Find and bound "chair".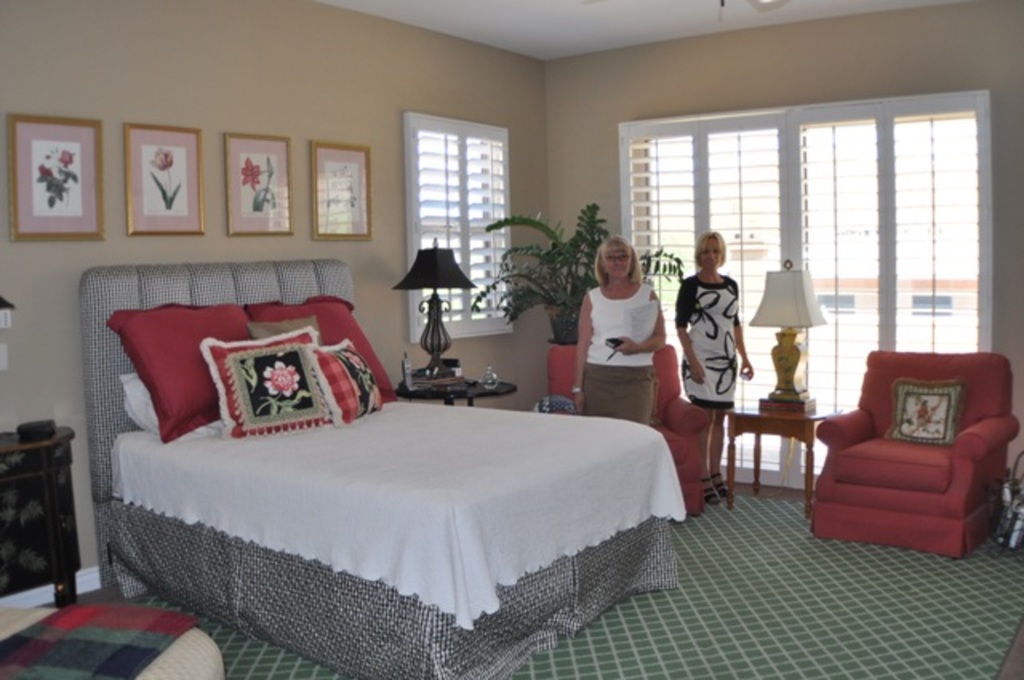
Bound: <box>806,346,1021,560</box>.
